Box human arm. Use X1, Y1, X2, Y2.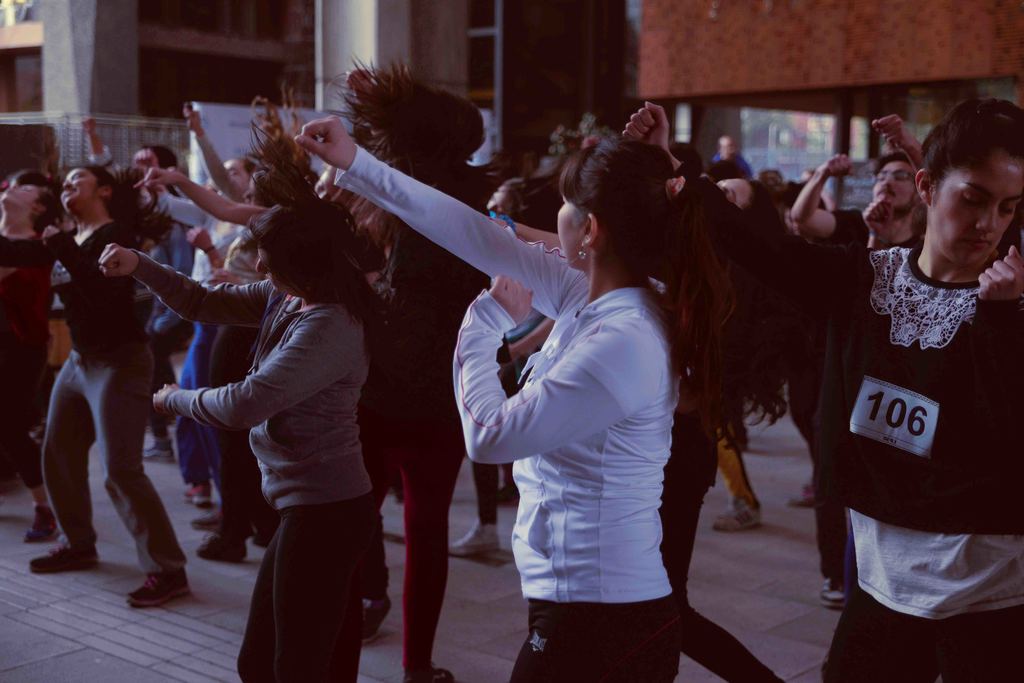
298, 112, 582, 311.
